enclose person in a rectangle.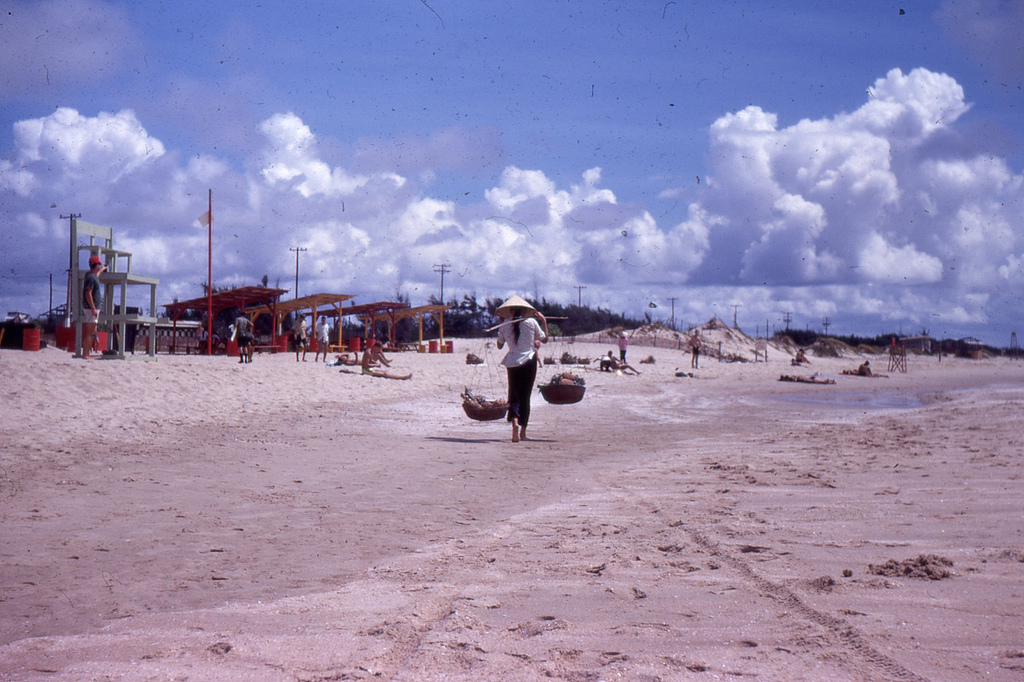
left=496, top=292, right=550, bottom=447.
